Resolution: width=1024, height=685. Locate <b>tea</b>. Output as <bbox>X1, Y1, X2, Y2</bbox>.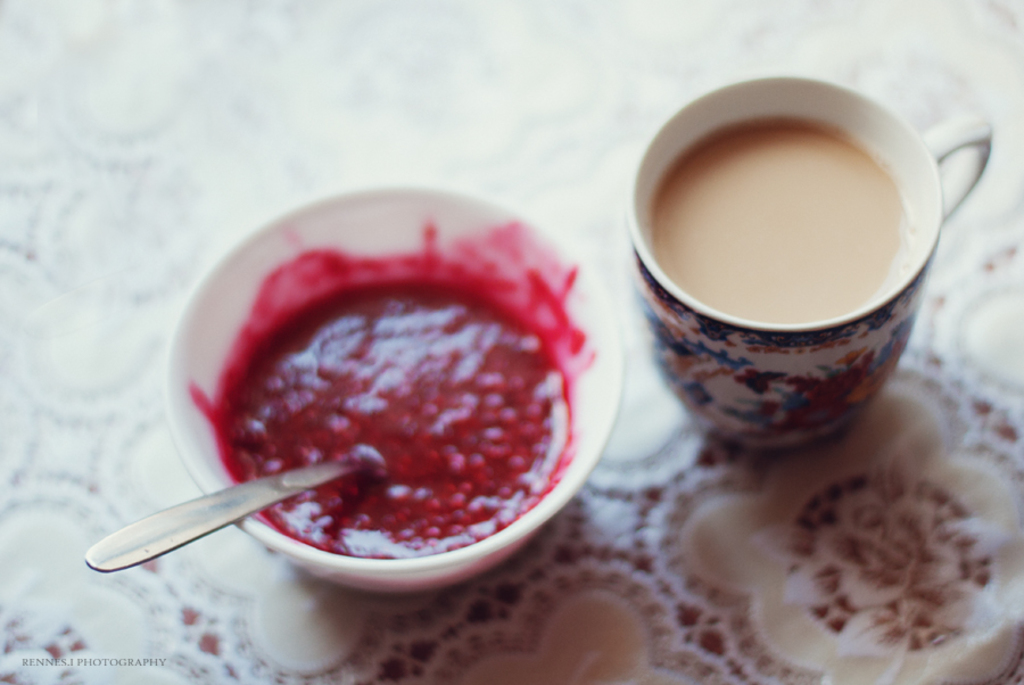
<bbox>650, 129, 895, 324</bbox>.
